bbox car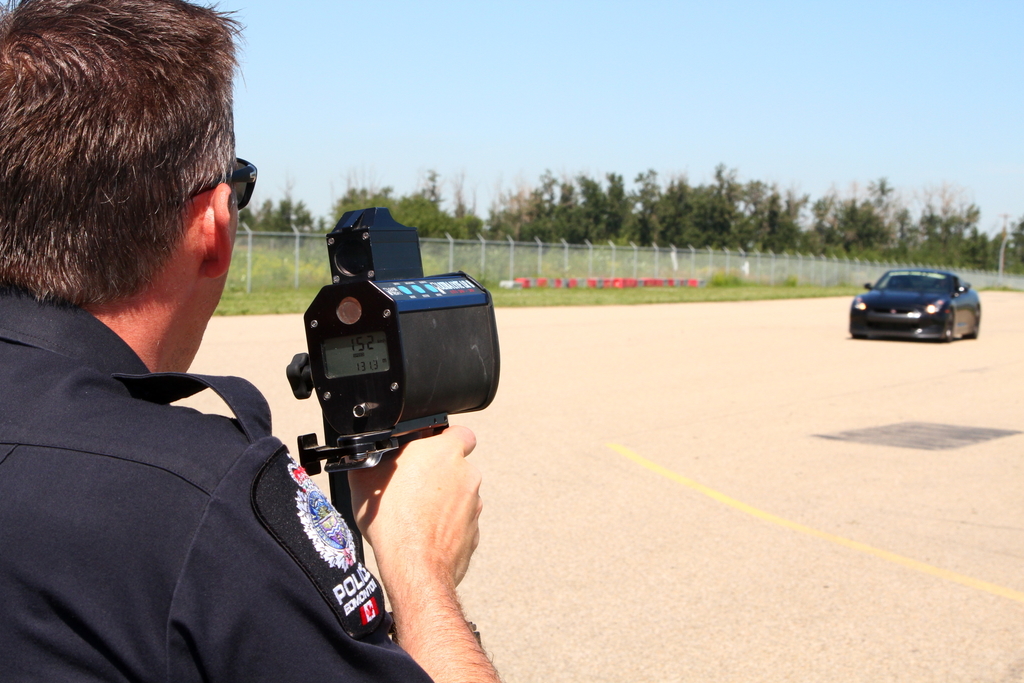
locate(849, 268, 980, 339)
